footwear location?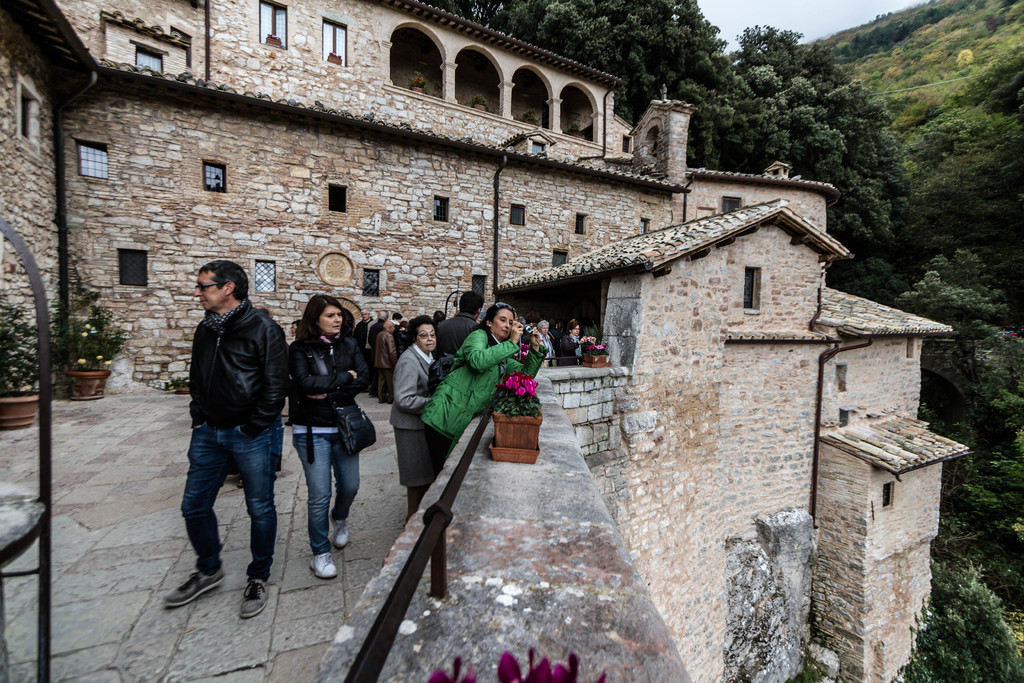
bbox=[163, 570, 225, 609]
